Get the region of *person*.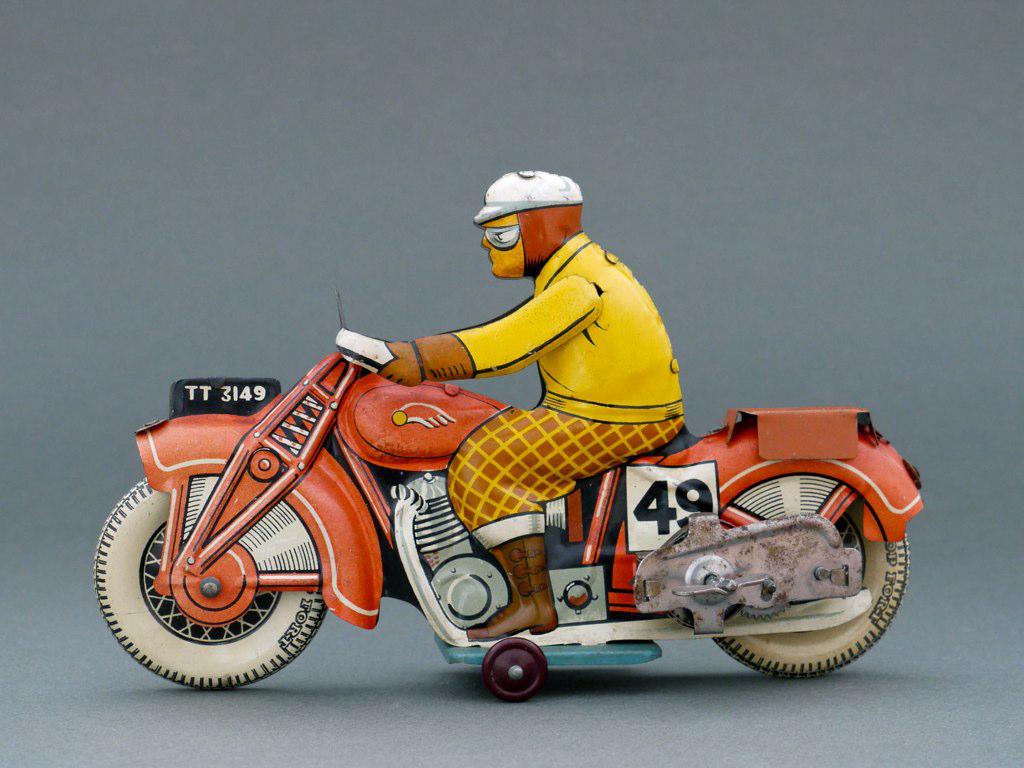
box(379, 171, 688, 641).
